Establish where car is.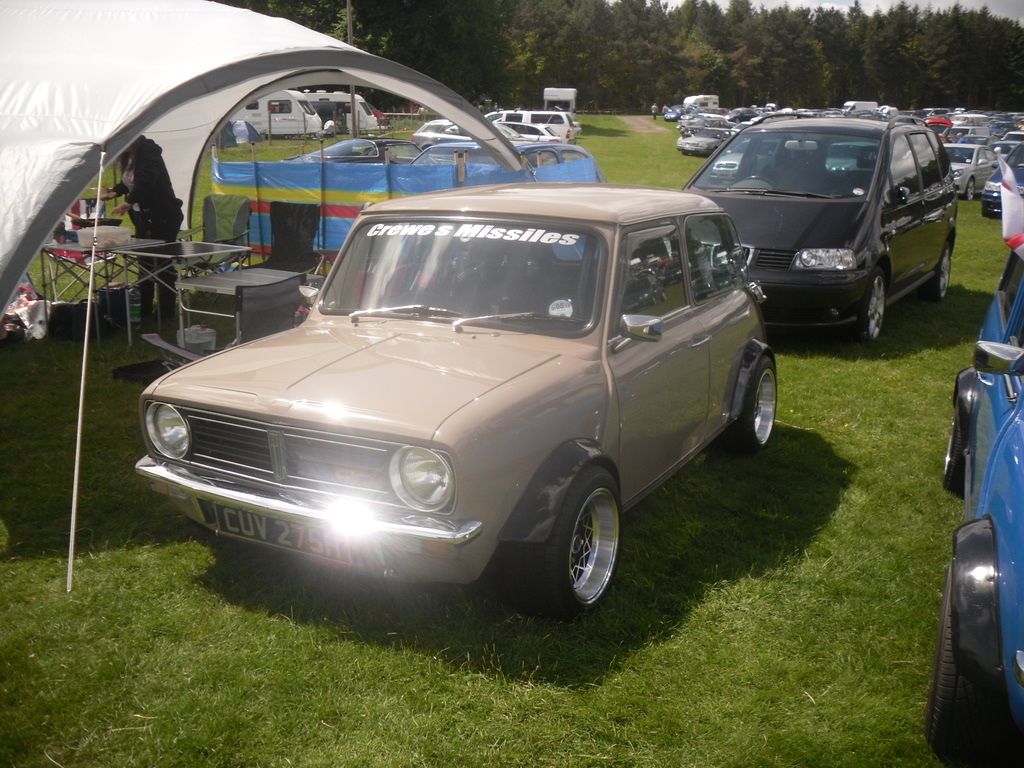
Established at 133/181/777/614.
